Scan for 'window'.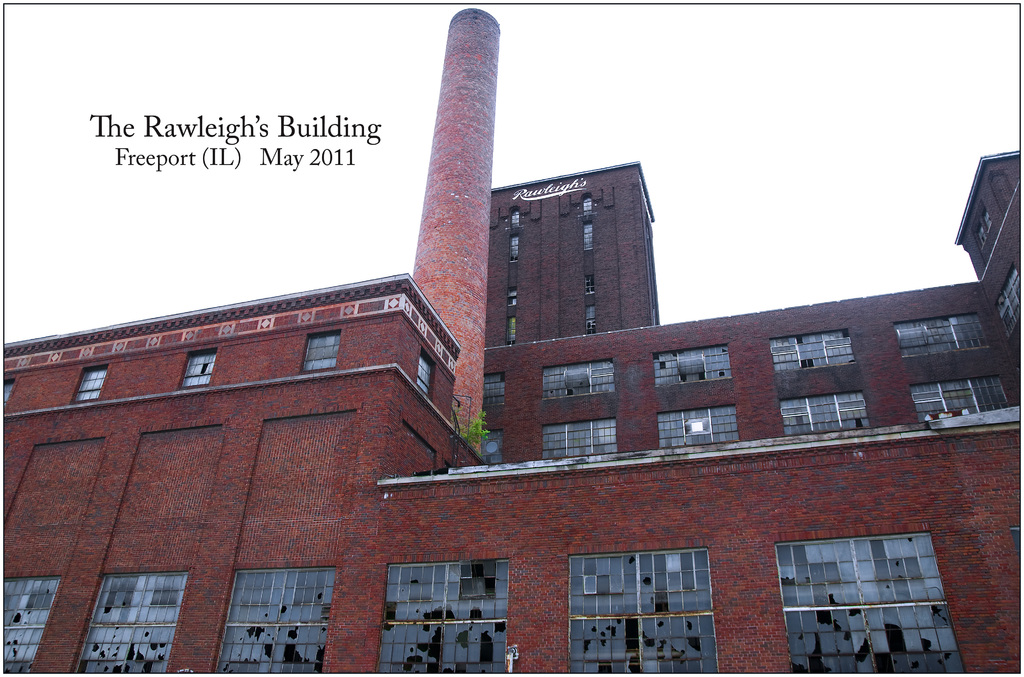
Scan result: x1=780, y1=537, x2=964, y2=676.
